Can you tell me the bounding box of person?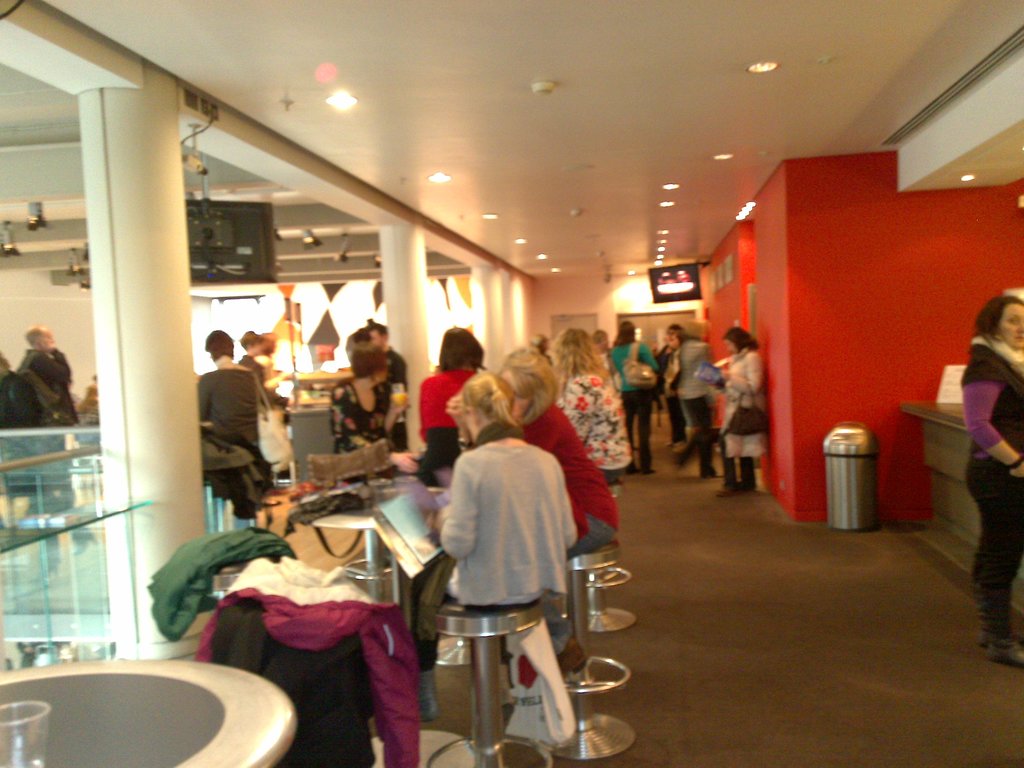
crop(964, 294, 1023, 669).
